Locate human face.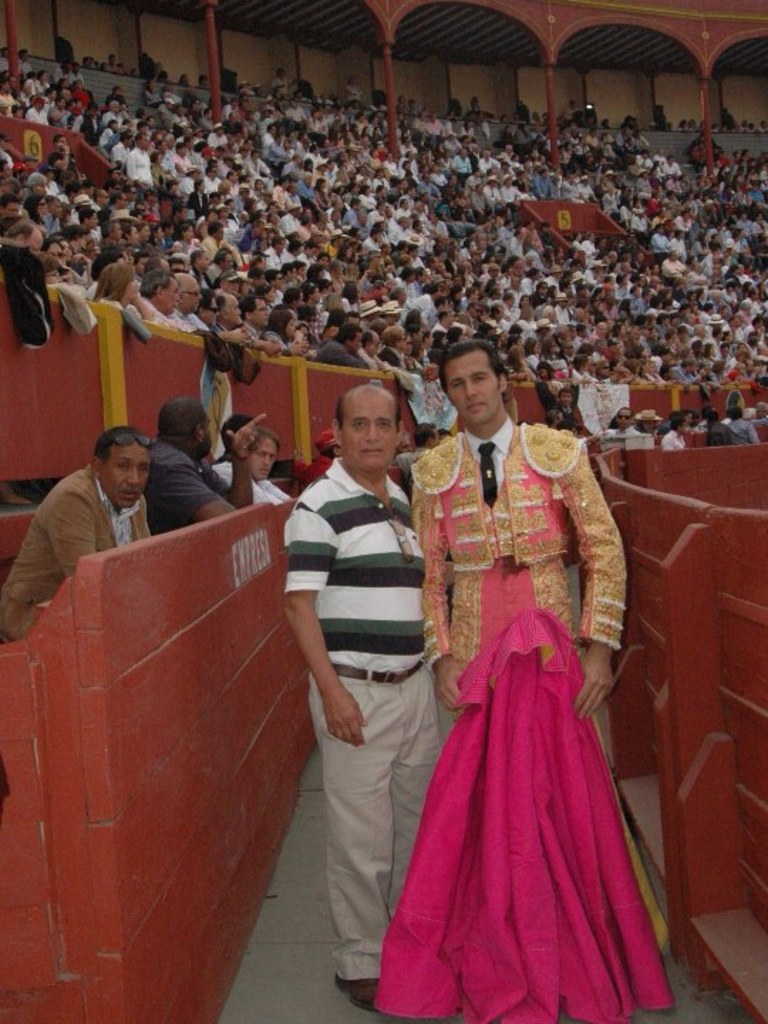
Bounding box: 619,410,631,427.
